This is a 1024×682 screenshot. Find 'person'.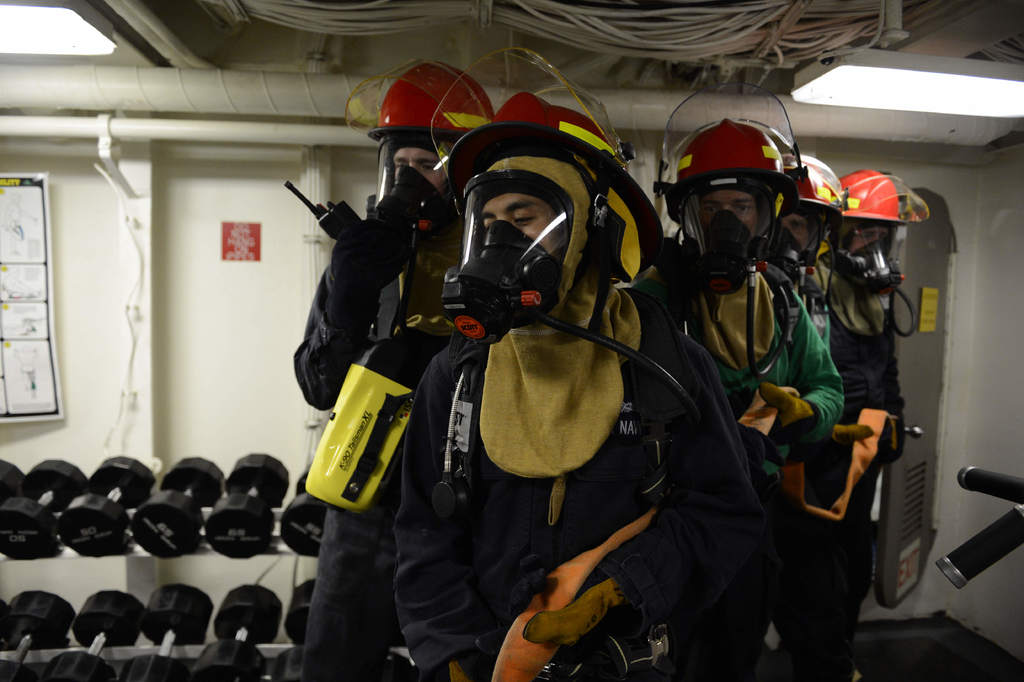
Bounding box: box=[292, 58, 493, 681].
